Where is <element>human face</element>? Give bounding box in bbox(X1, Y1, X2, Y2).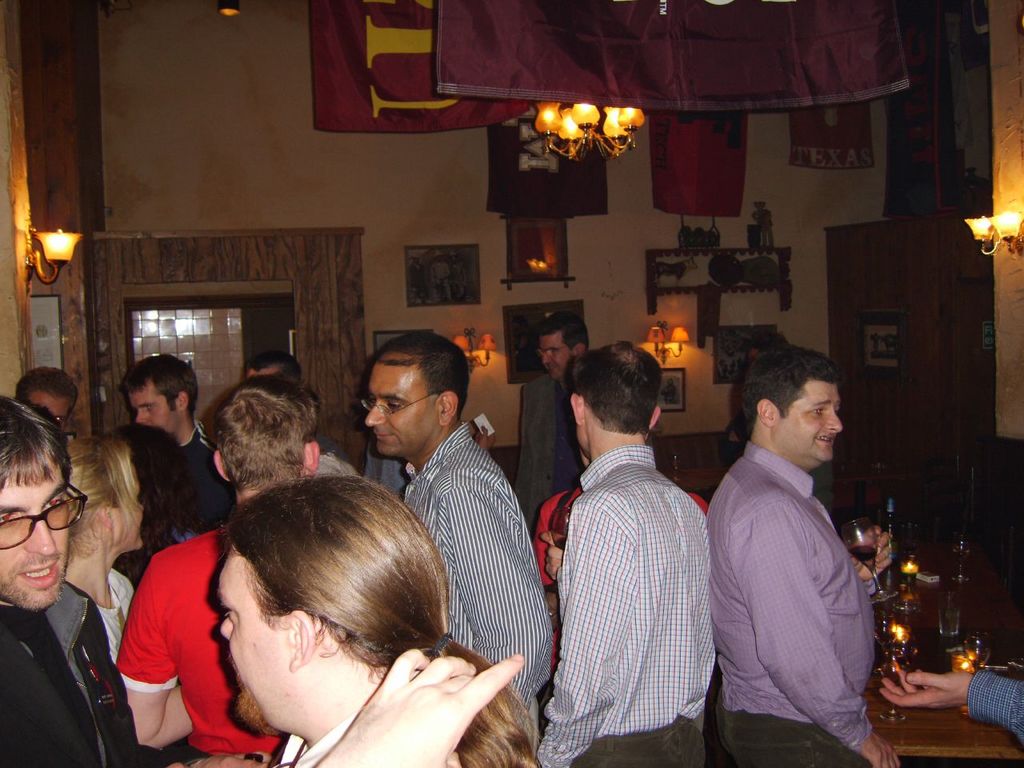
bbox(526, 330, 582, 380).
